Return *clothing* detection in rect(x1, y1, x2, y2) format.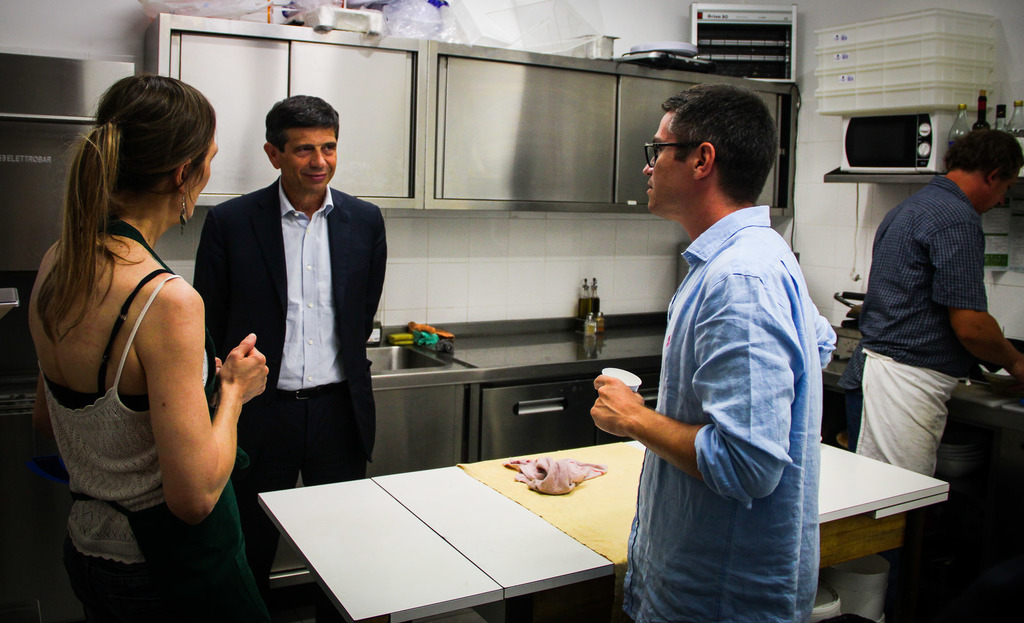
rect(31, 212, 265, 622).
